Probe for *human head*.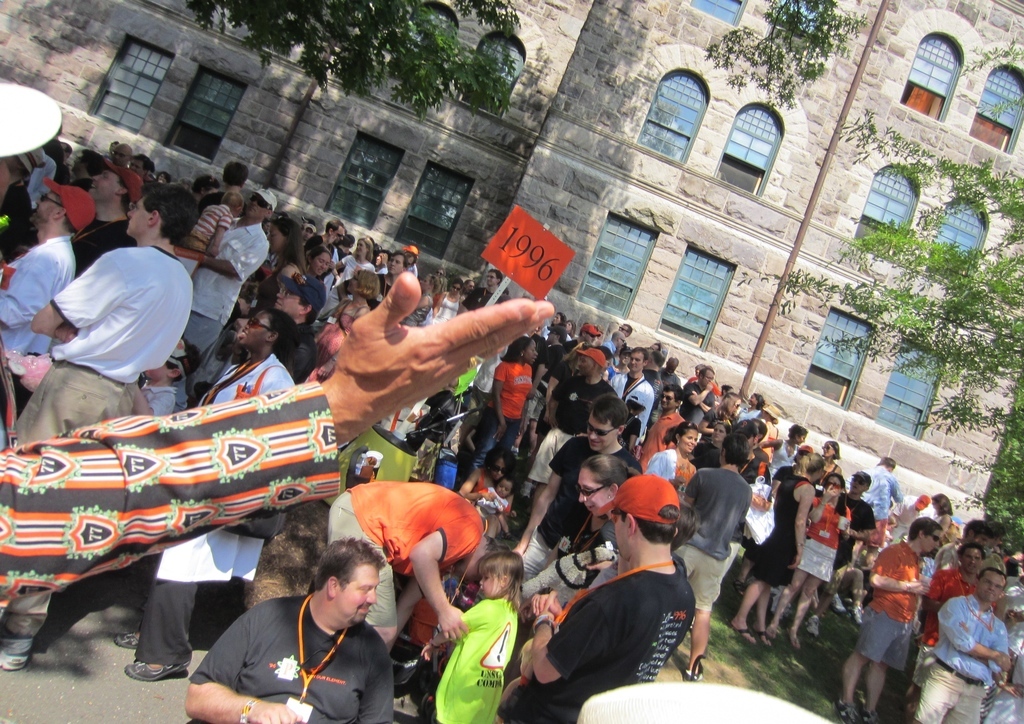
Probe result: bbox(719, 432, 749, 467).
